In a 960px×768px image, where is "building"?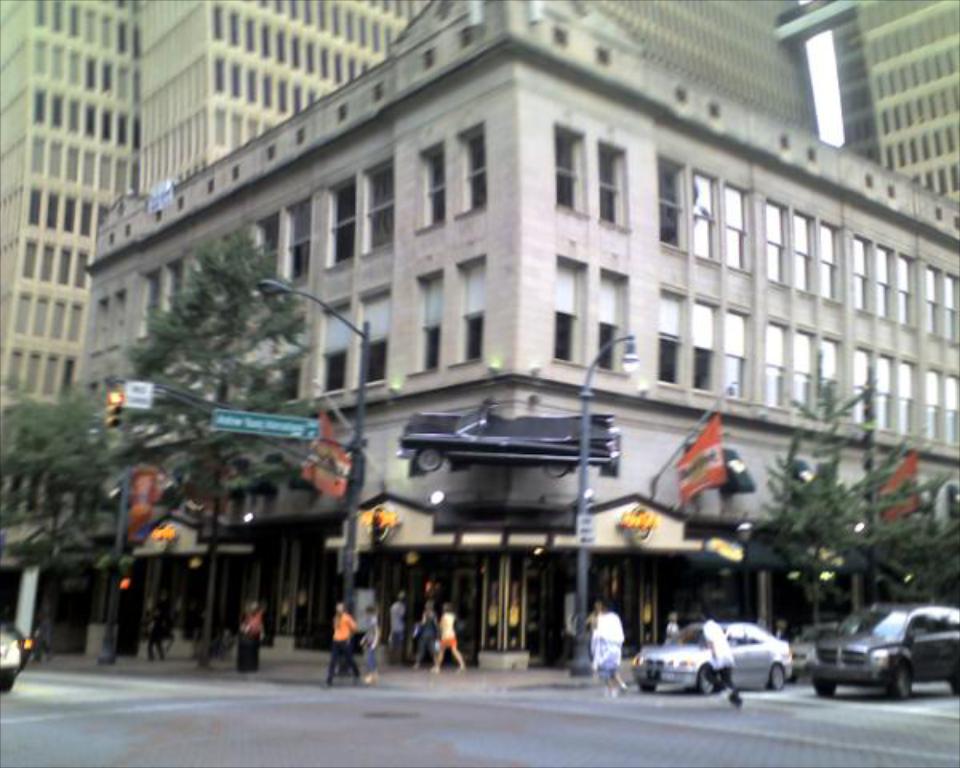
(left=85, top=0, right=958, bottom=670).
